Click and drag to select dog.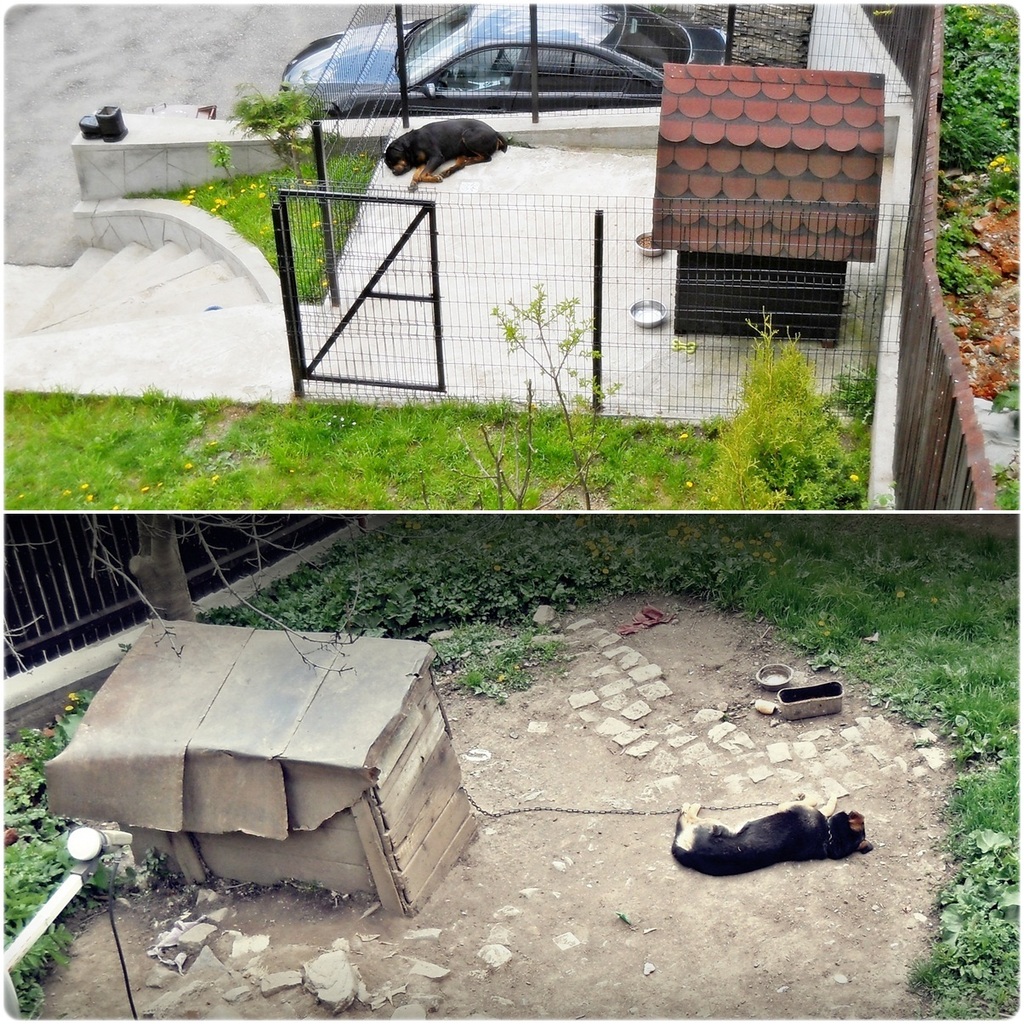
Selection: (375, 115, 531, 196).
